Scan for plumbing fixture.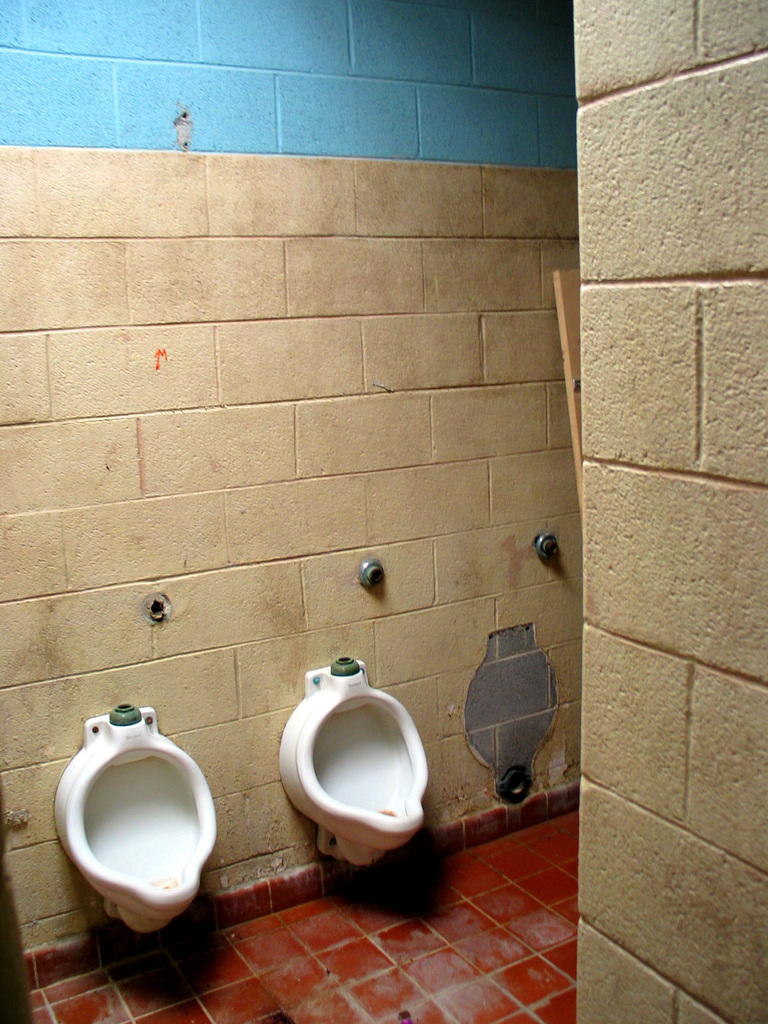
Scan result: {"x1": 359, "y1": 557, "x2": 388, "y2": 596}.
